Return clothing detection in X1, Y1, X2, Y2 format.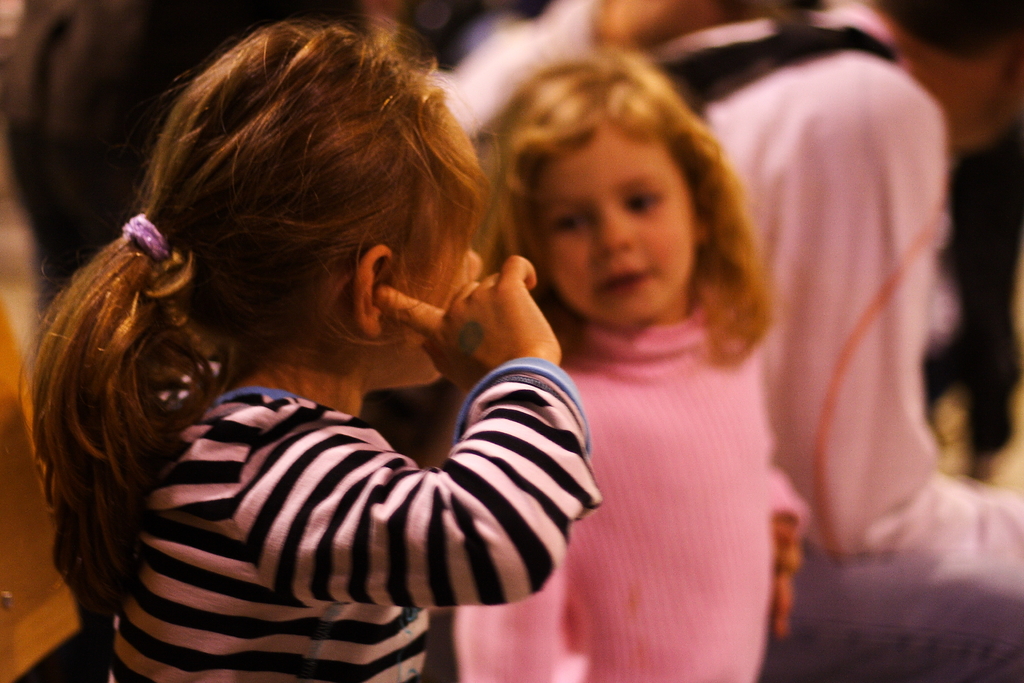
664, 21, 1023, 682.
